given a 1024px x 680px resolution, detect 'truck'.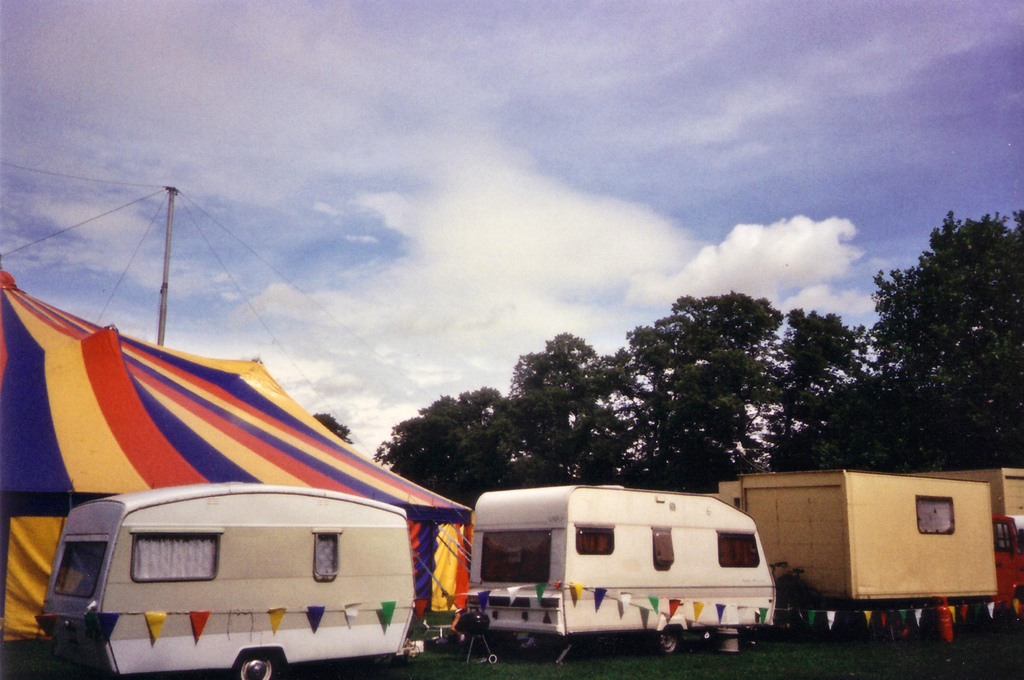
{"x1": 32, "y1": 485, "x2": 467, "y2": 677}.
